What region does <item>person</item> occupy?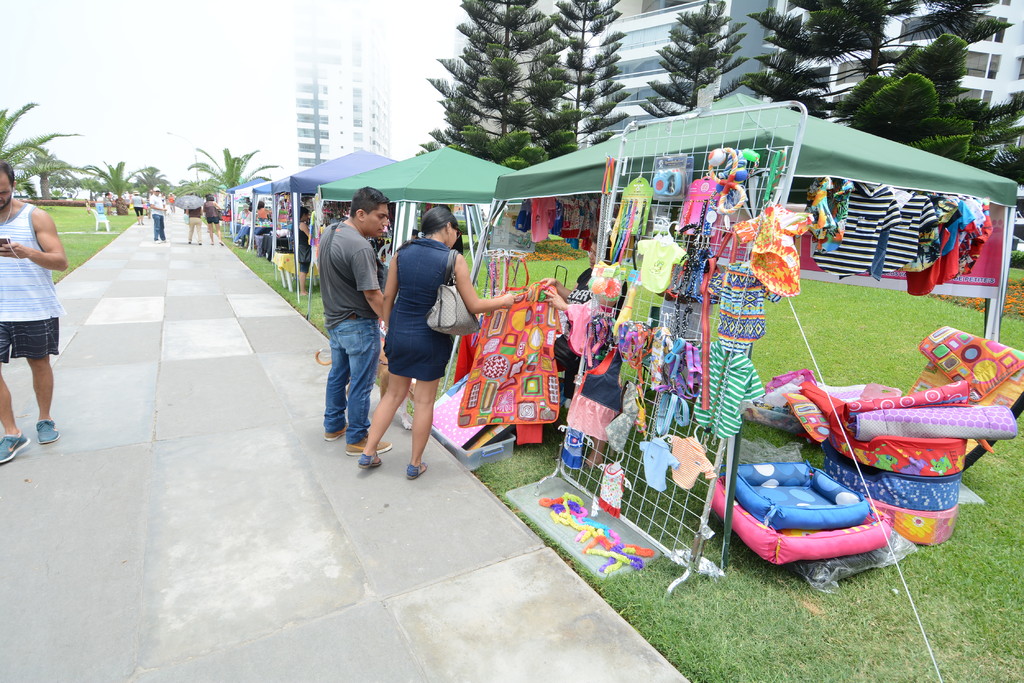
[left=287, top=206, right=308, bottom=296].
